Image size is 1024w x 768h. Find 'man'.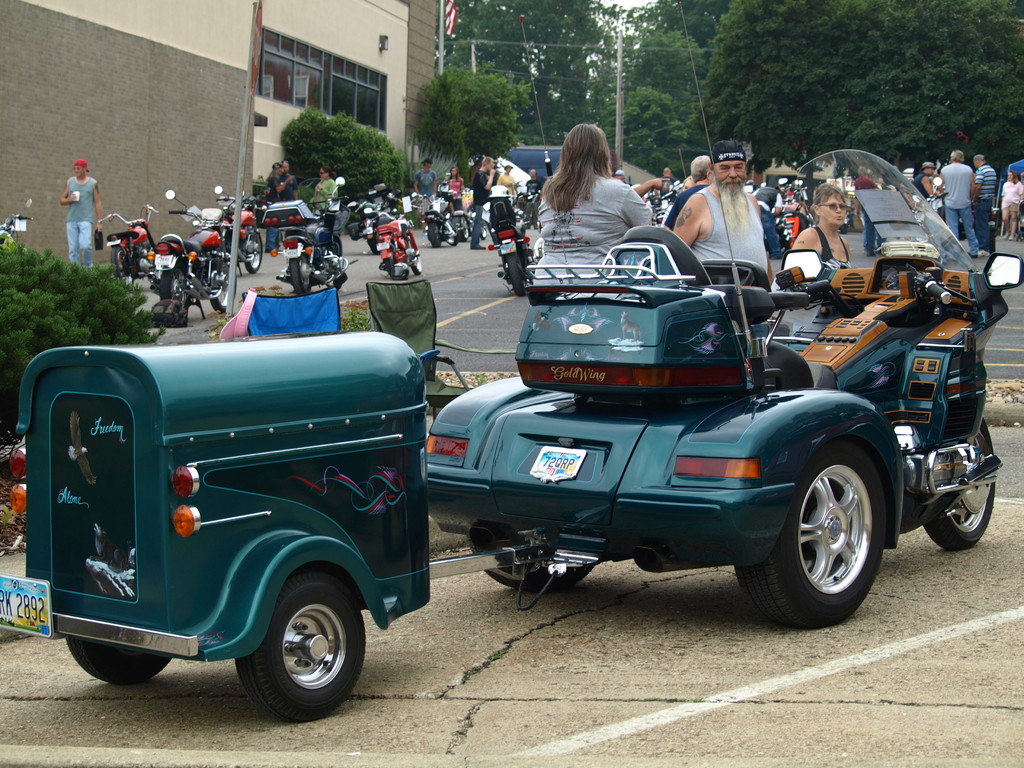
(left=977, top=147, right=1000, bottom=246).
